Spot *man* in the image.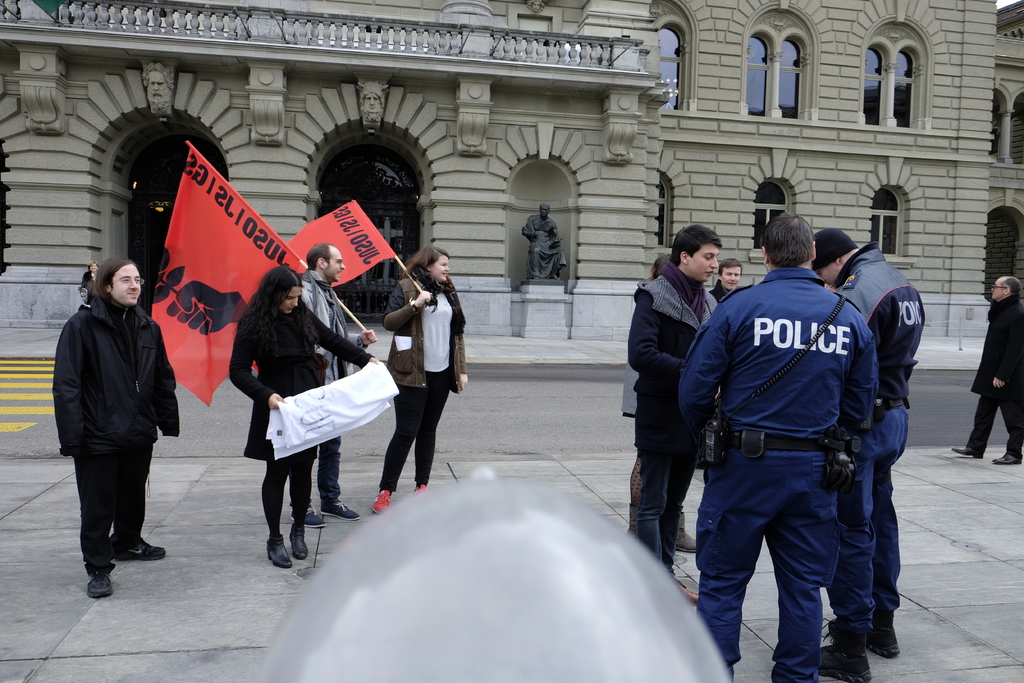
*man* found at {"left": 517, "top": 202, "right": 564, "bottom": 282}.
